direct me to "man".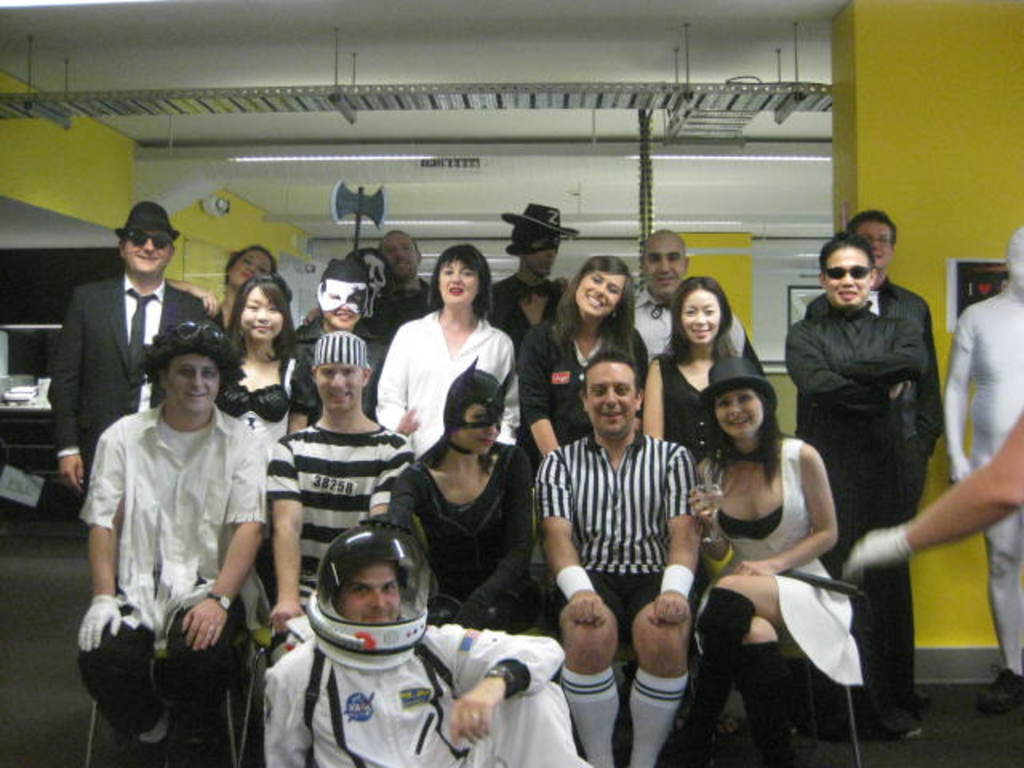
Direction: box(806, 206, 942, 707).
